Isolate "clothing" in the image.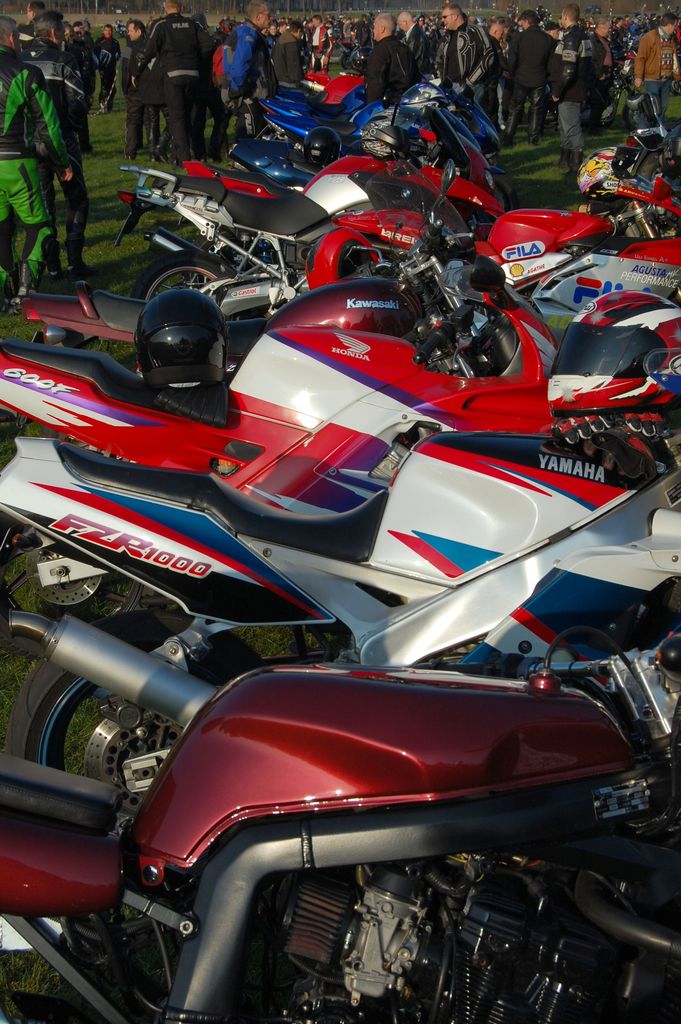
Isolated region: rect(308, 18, 336, 70).
